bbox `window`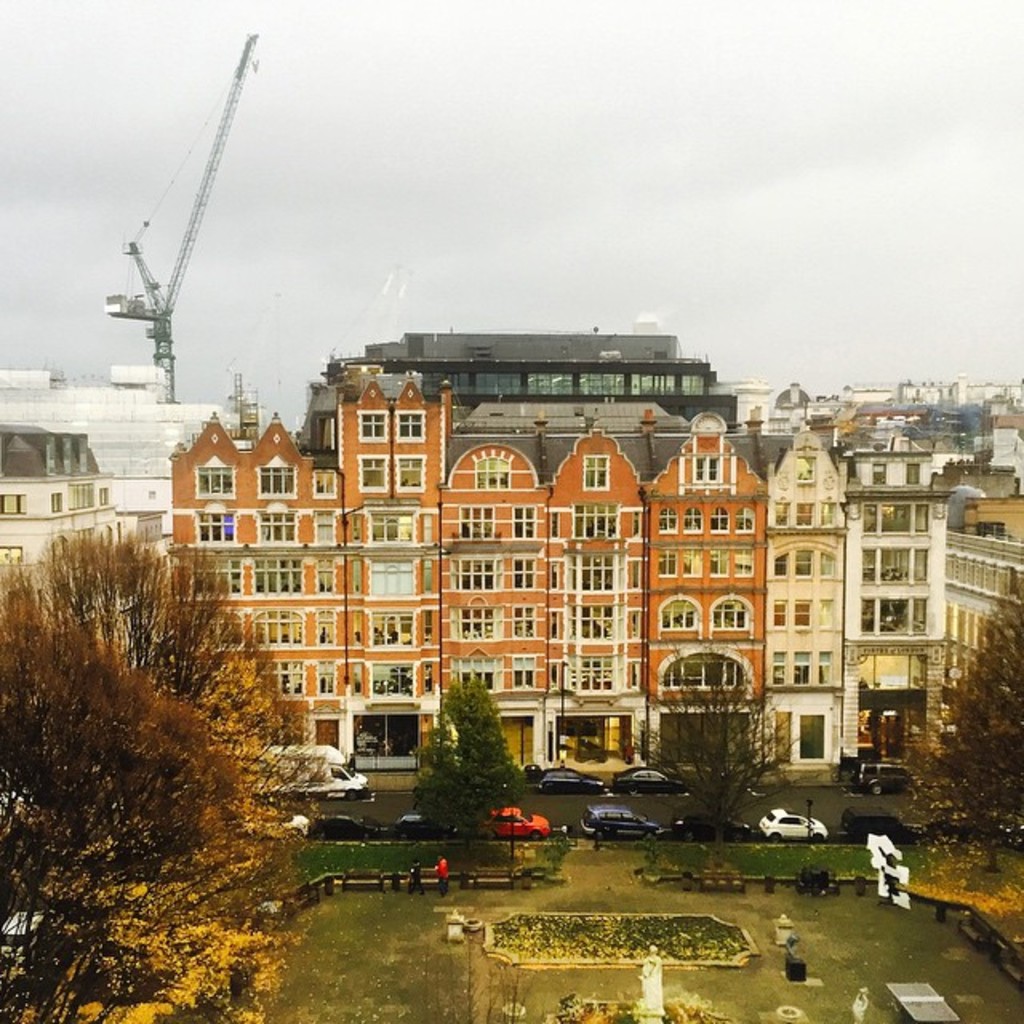
rect(262, 654, 302, 696)
